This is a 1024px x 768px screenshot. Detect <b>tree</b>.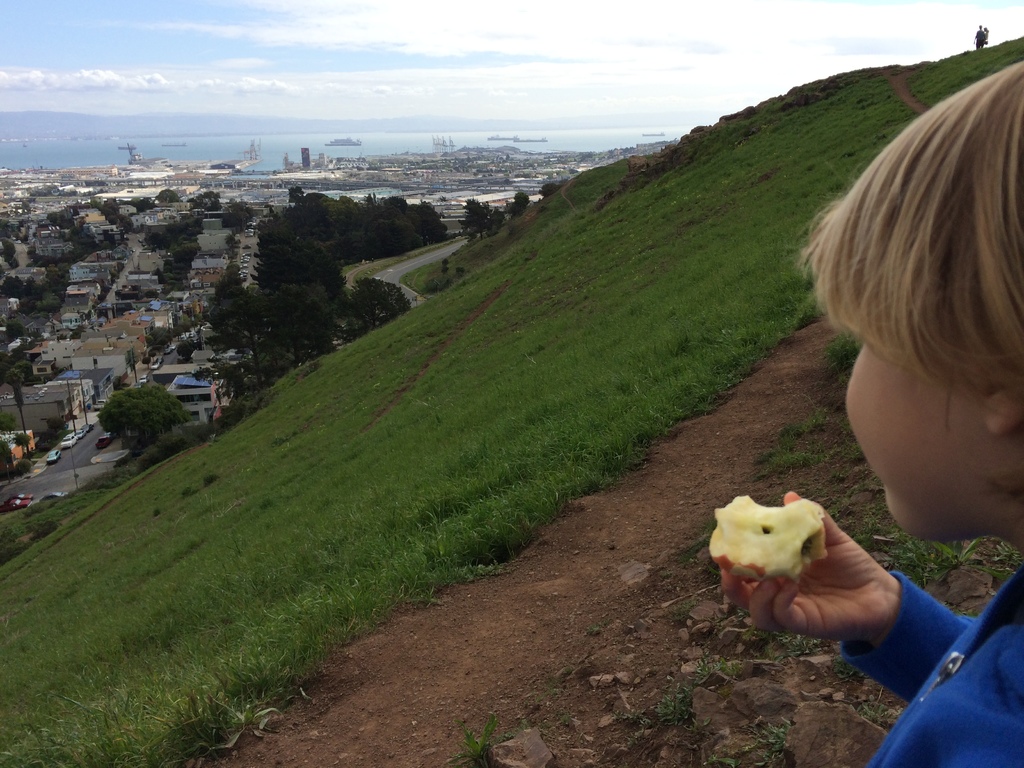
BBox(506, 189, 531, 218).
